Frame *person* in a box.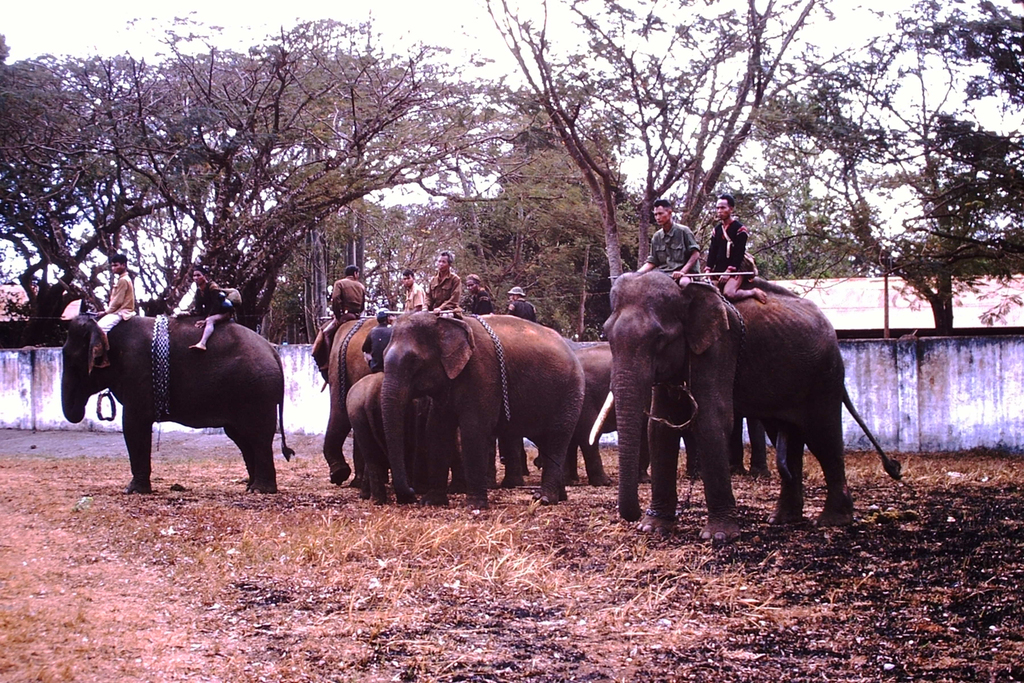
l=500, t=287, r=536, b=325.
